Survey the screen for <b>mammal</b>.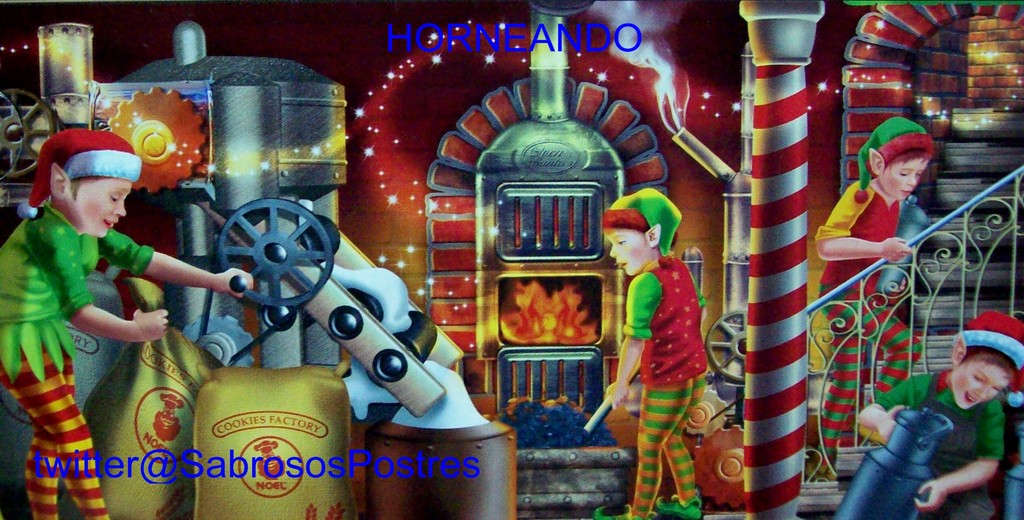
Survey found: 614 201 723 476.
